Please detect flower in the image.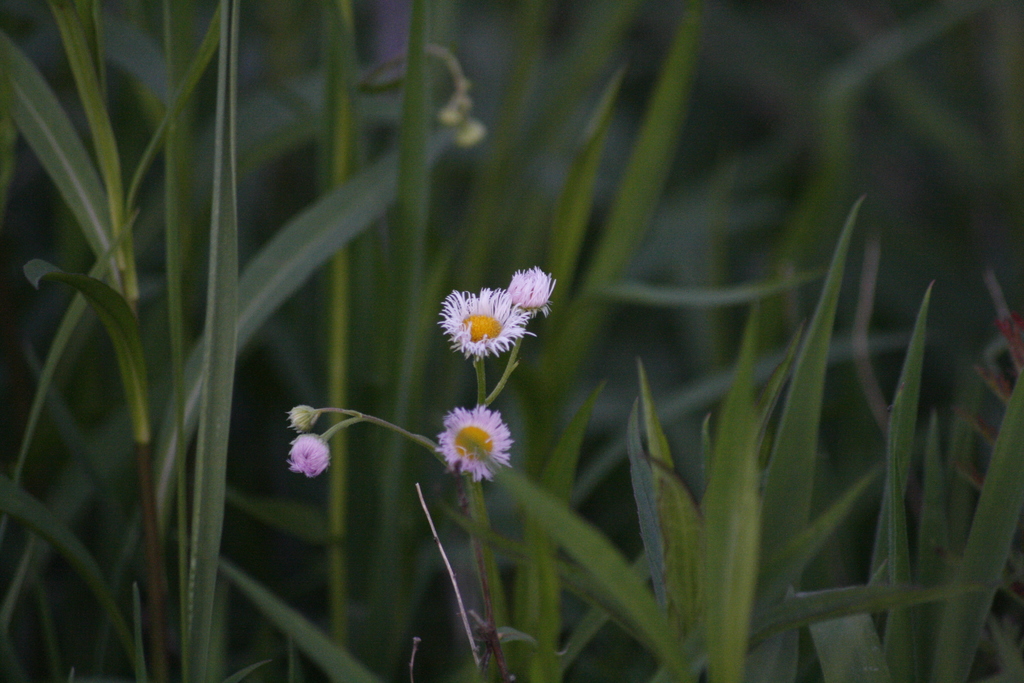
{"x1": 428, "y1": 283, "x2": 538, "y2": 363}.
